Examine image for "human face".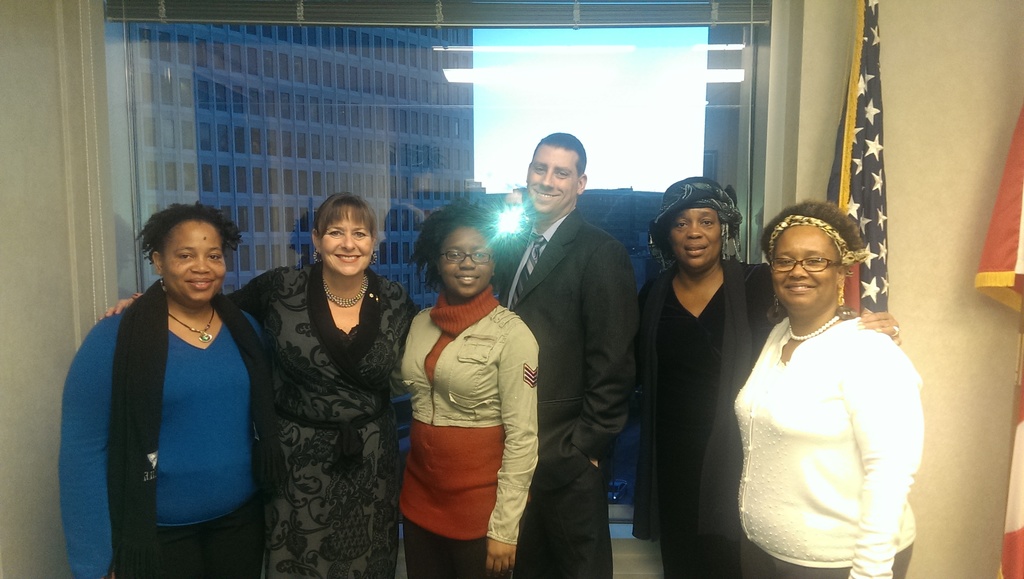
Examination result: box(438, 227, 495, 300).
